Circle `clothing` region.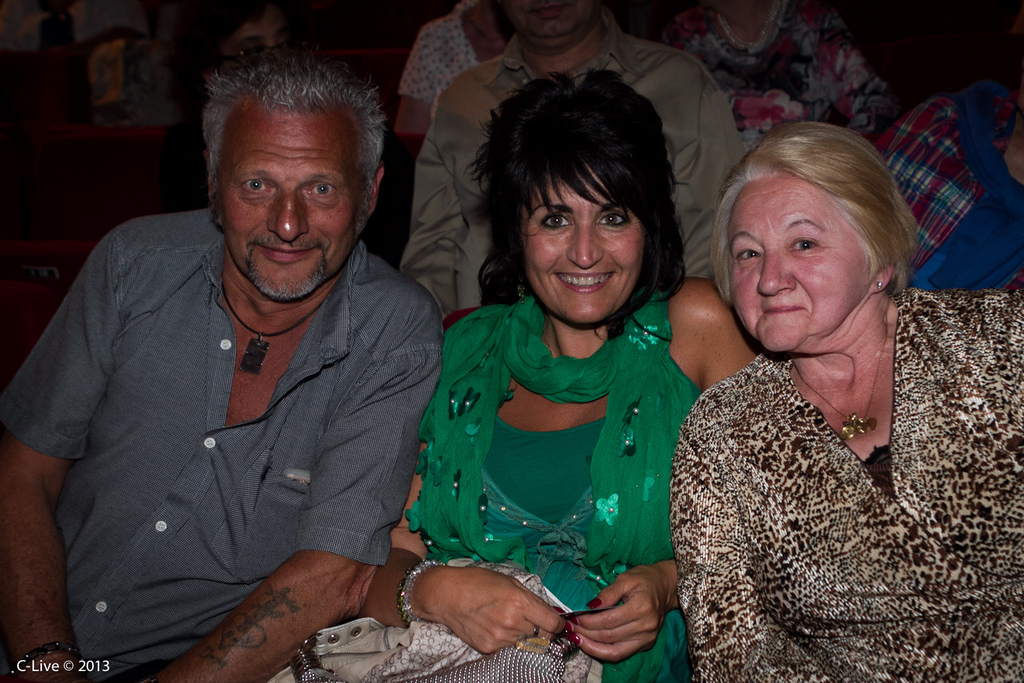
Region: box(655, 0, 911, 140).
